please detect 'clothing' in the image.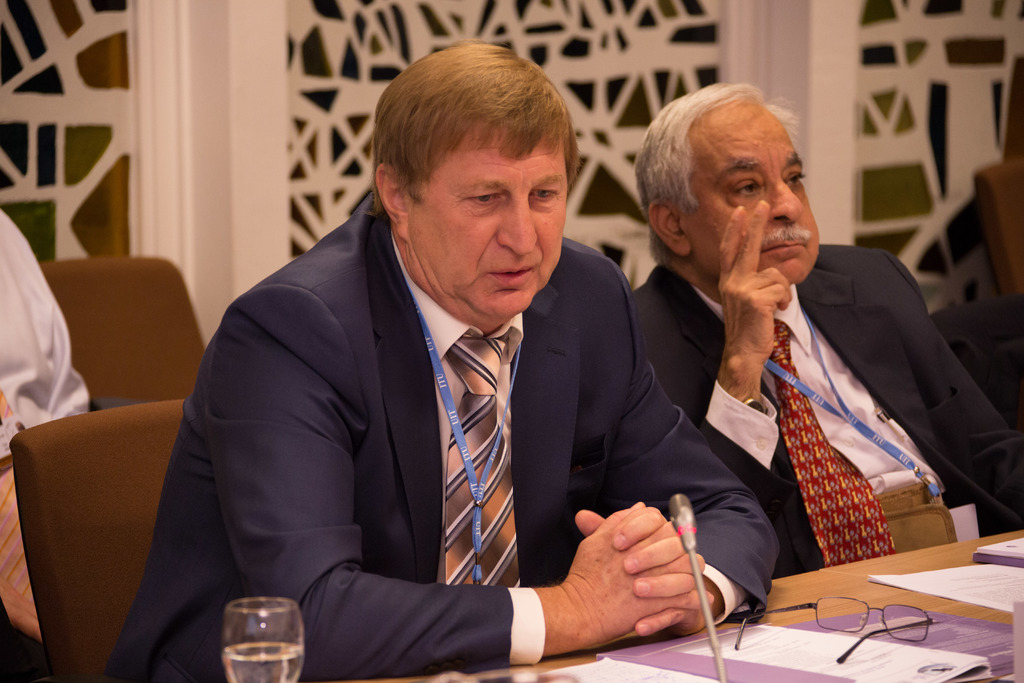
(662, 217, 981, 622).
